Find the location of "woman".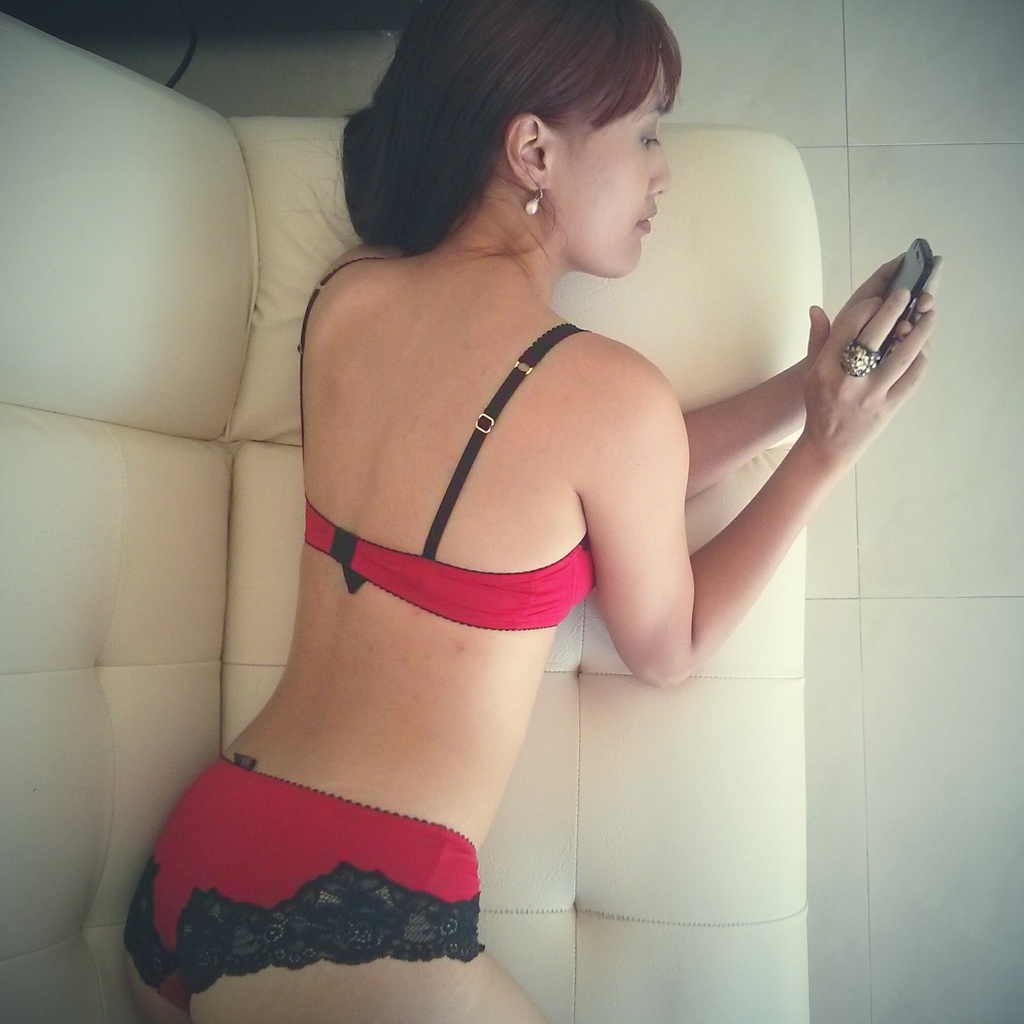
Location: locate(137, 12, 843, 1004).
